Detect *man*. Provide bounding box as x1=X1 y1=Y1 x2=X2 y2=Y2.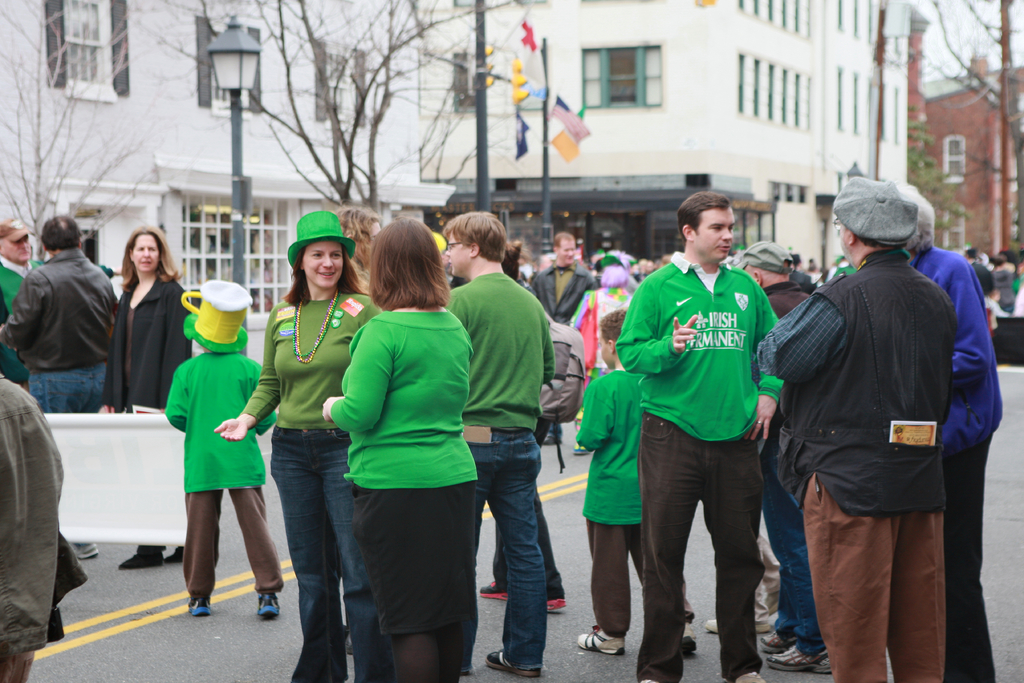
x1=731 y1=240 x2=814 y2=673.
